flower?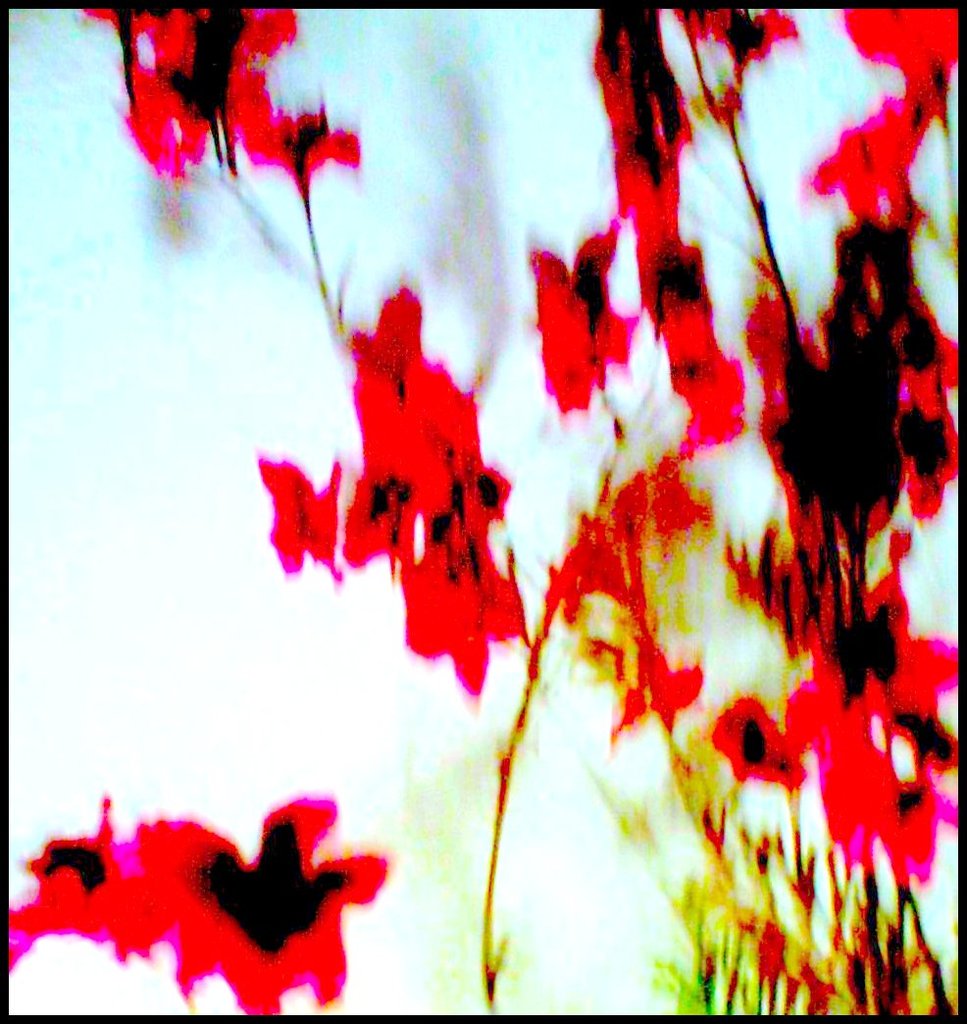
[x1=3, y1=792, x2=179, y2=977]
